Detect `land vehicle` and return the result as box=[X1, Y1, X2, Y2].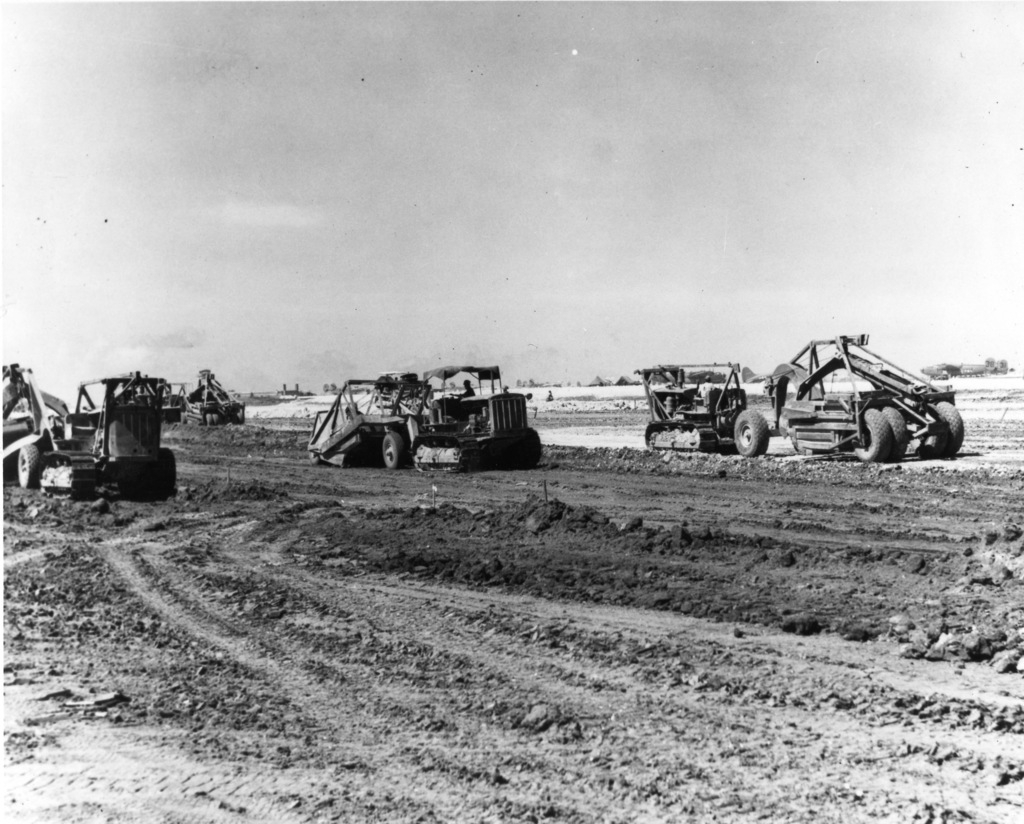
box=[639, 362, 740, 450].
